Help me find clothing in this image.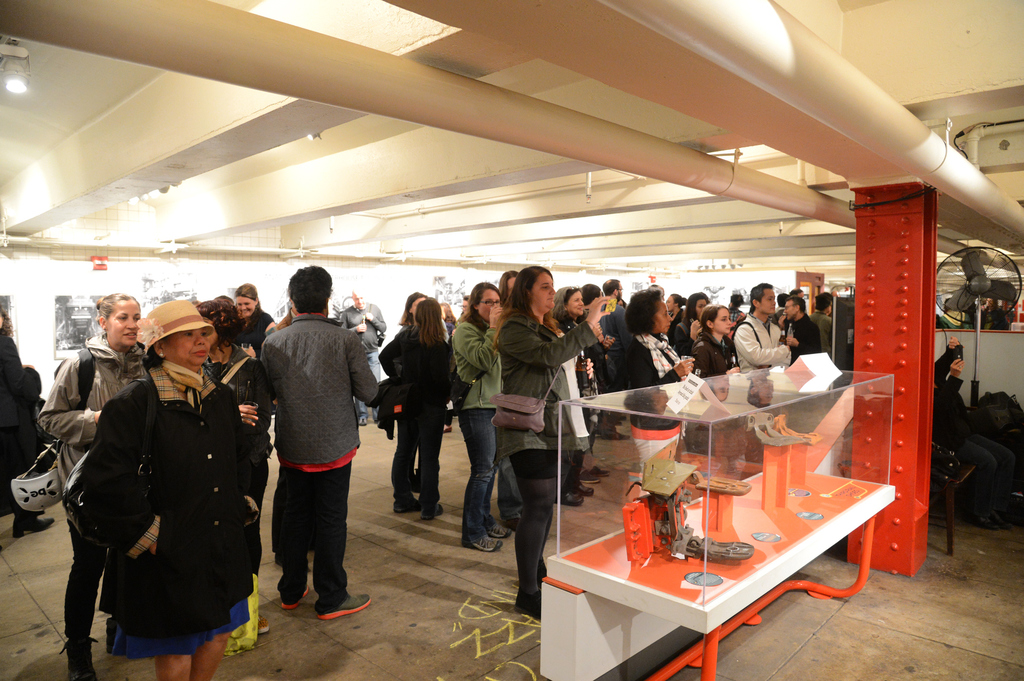
Found it: x1=782, y1=313, x2=820, y2=367.
